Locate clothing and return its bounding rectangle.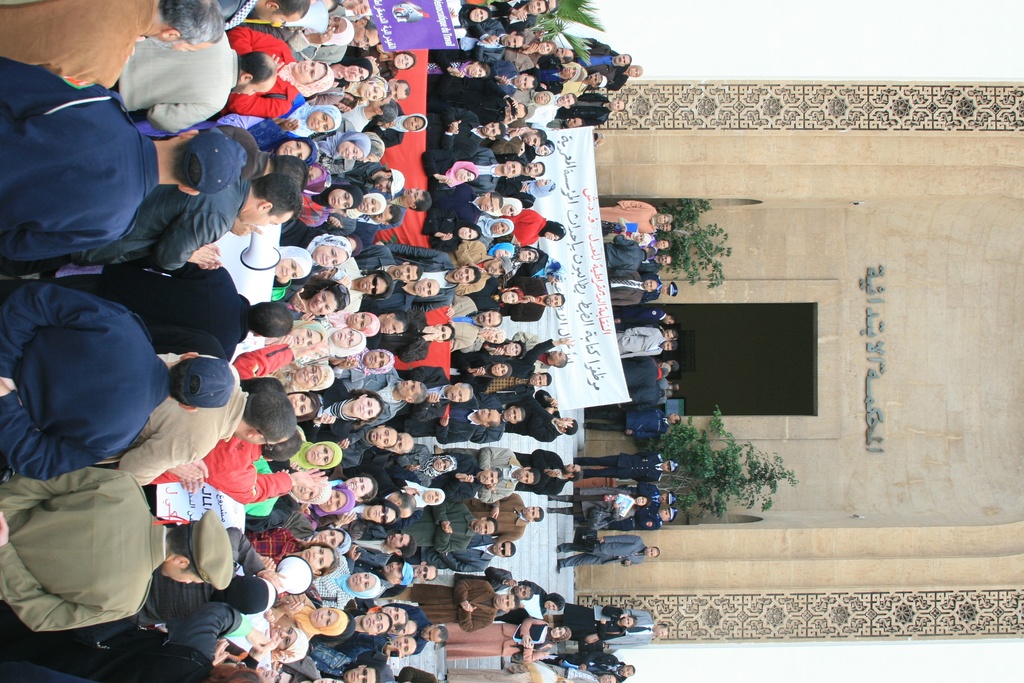
<box>511,20,556,37</box>.
